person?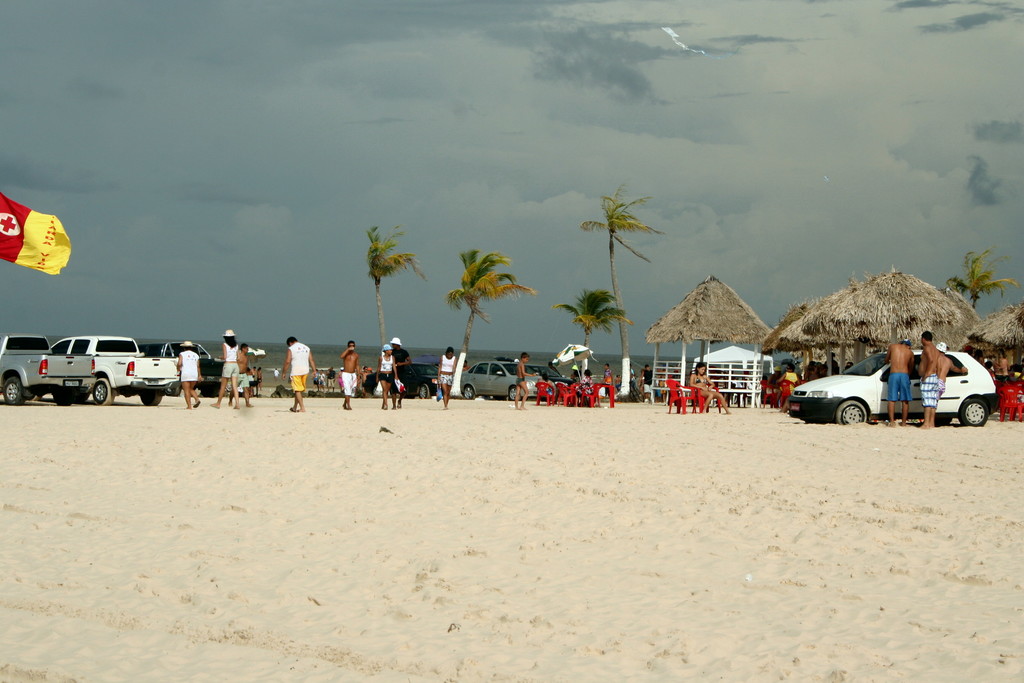
{"left": 375, "top": 343, "right": 397, "bottom": 408}
